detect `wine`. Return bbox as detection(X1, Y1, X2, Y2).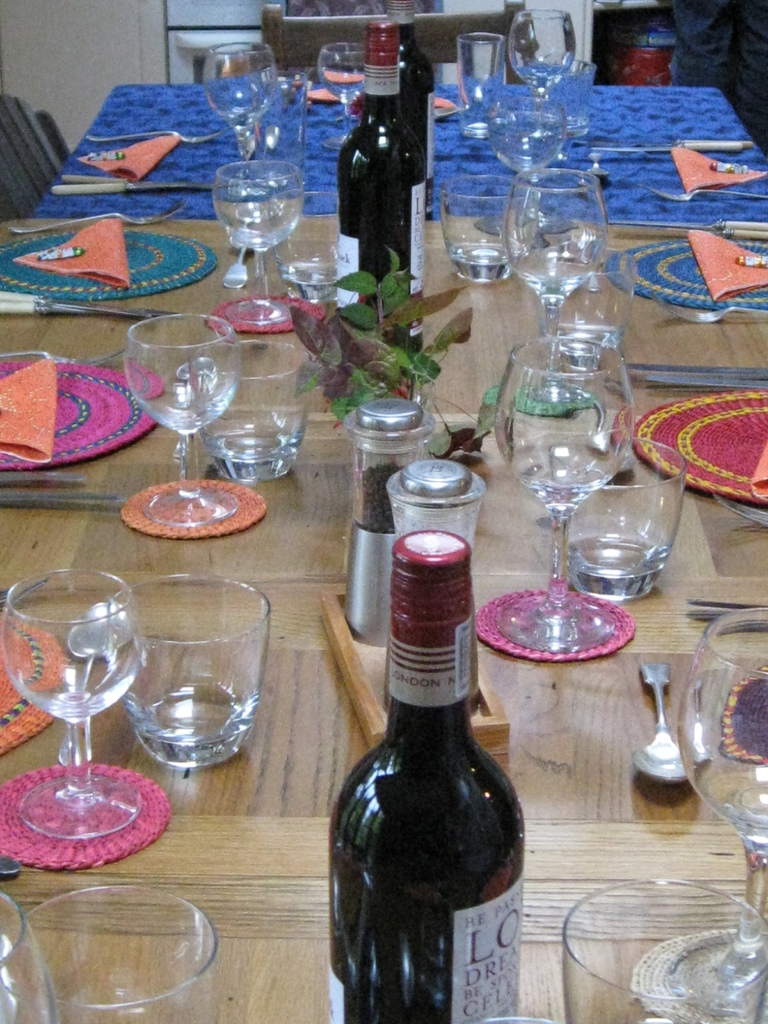
detection(397, 3, 434, 214).
